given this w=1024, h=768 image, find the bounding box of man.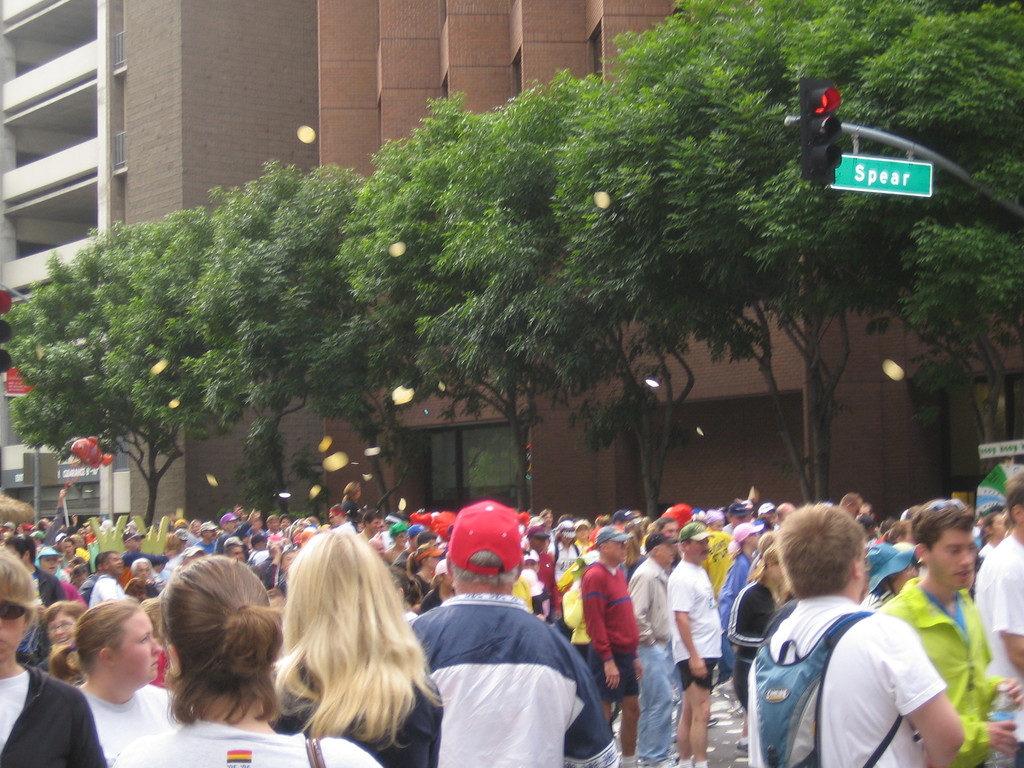
{"left": 856, "top": 514, "right": 879, "bottom": 541}.
